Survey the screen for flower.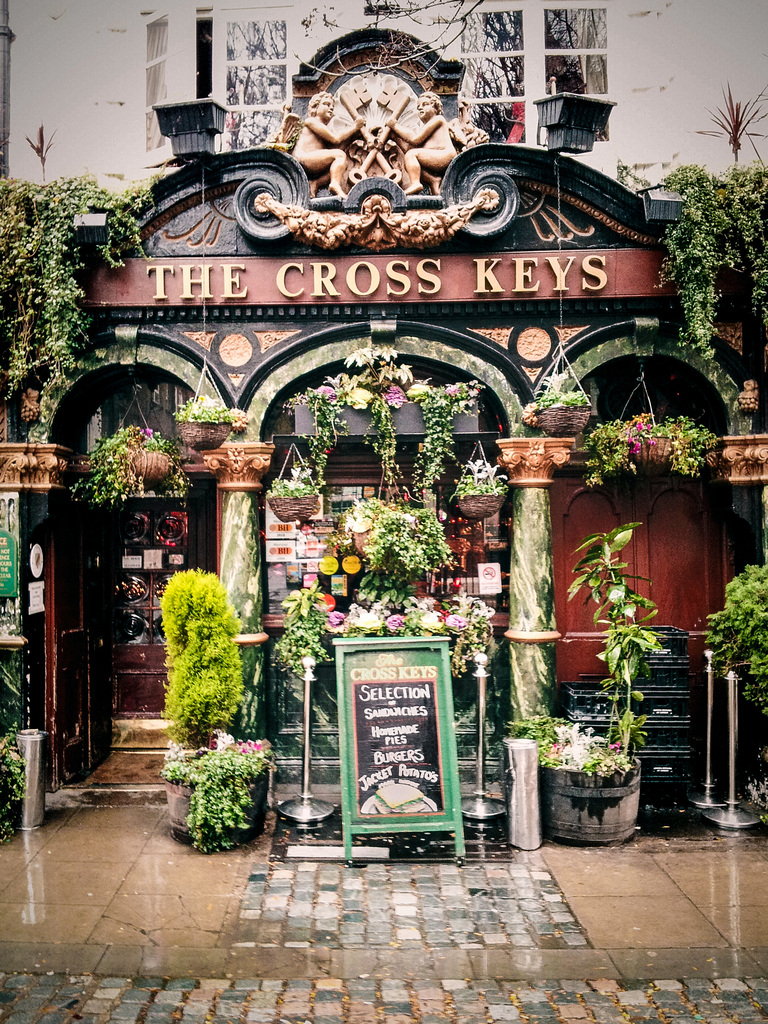
Survey found: rect(312, 603, 449, 624).
